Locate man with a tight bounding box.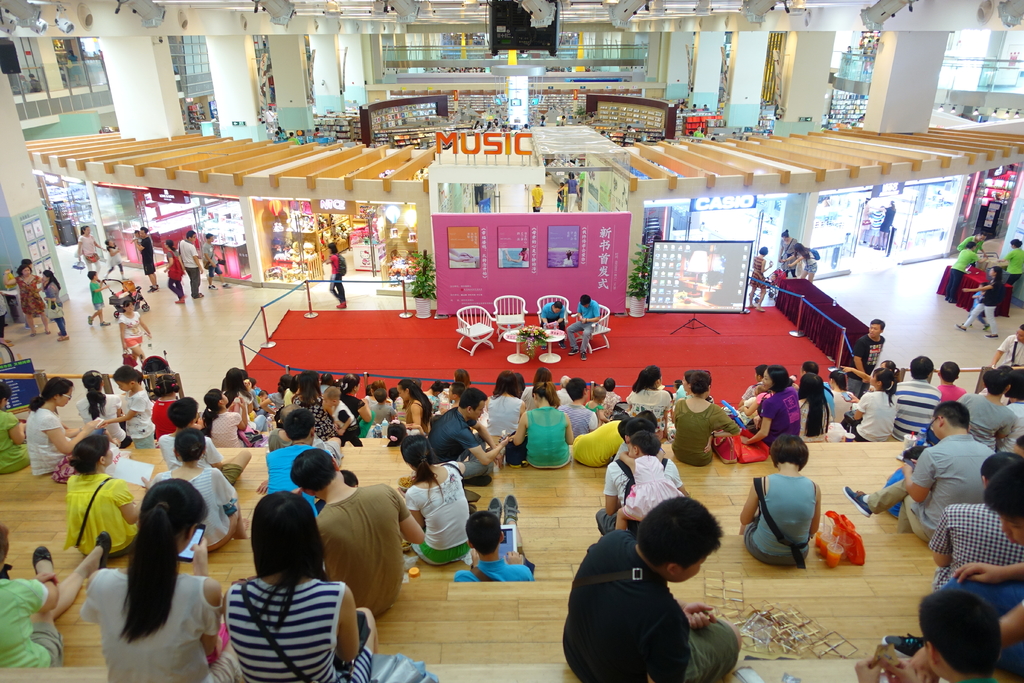
(199,233,232,292).
